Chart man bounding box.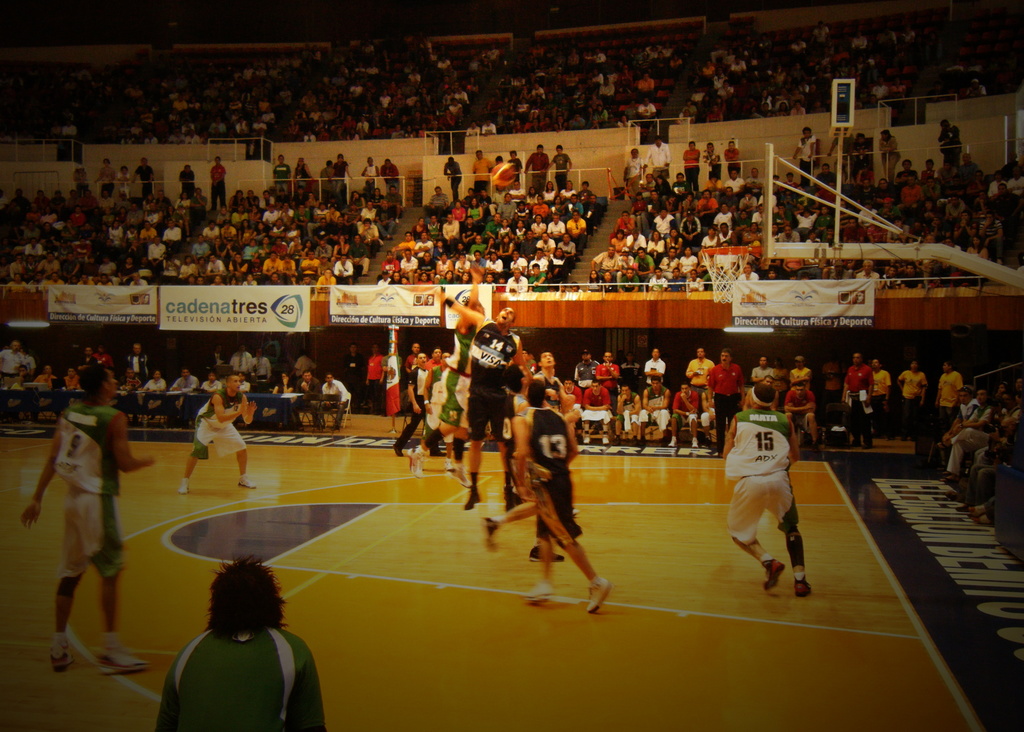
Charted: 160/218/186/246.
